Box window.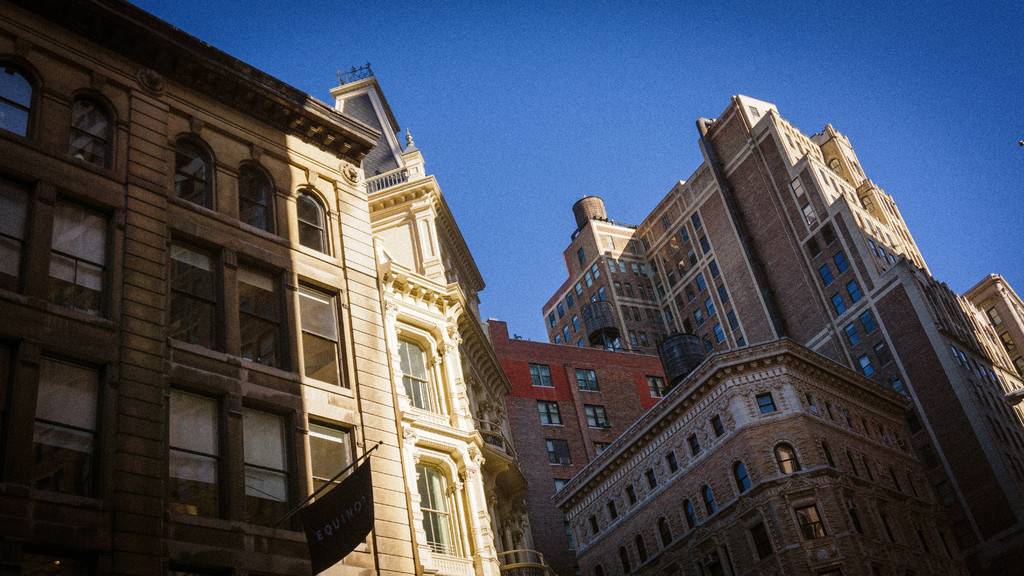
bbox=(648, 259, 655, 273).
